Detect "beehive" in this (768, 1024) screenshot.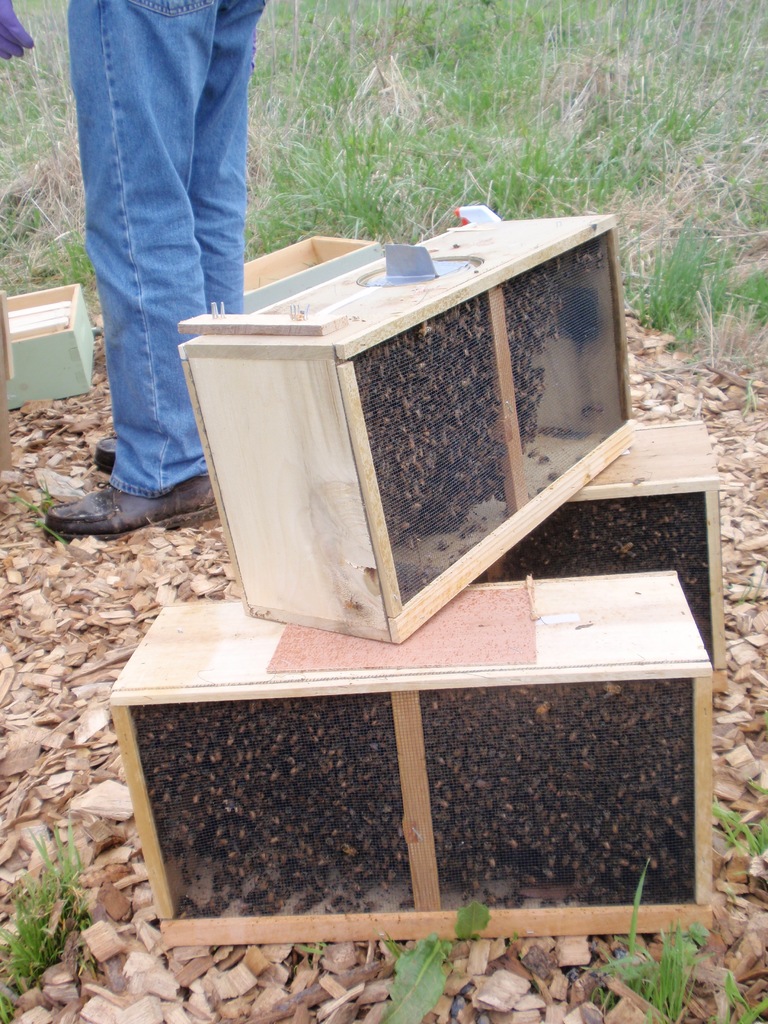
Detection: {"x1": 351, "y1": 244, "x2": 595, "y2": 542}.
